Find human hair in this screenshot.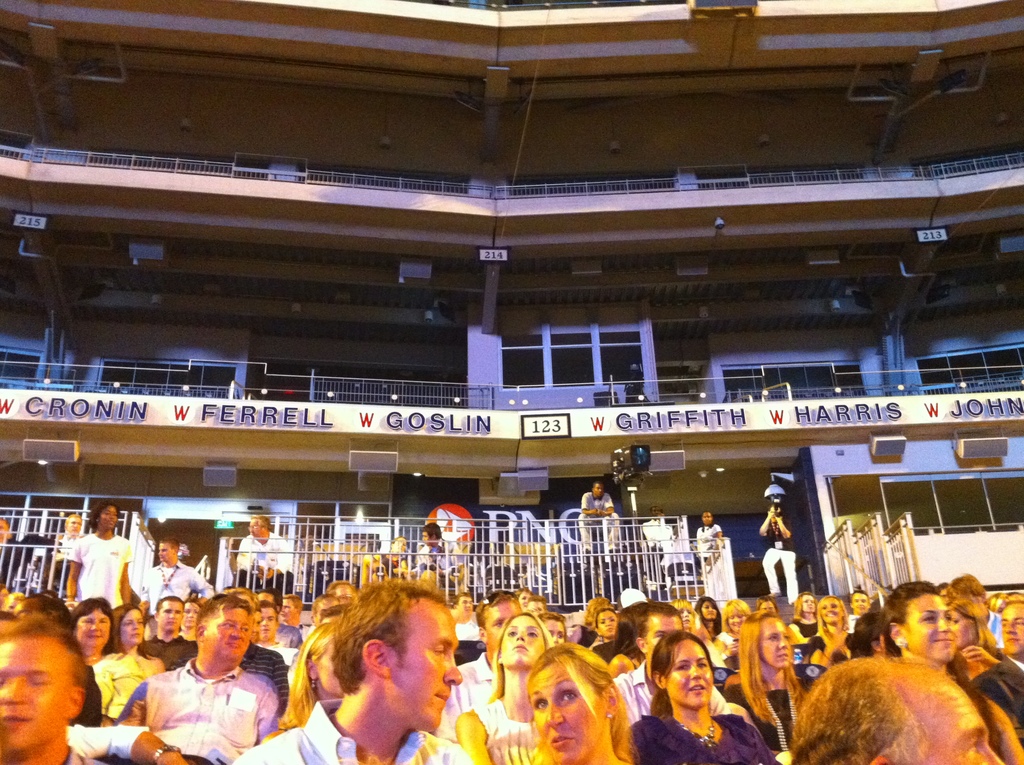
The bounding box for human hair is (248,514,274,530).
